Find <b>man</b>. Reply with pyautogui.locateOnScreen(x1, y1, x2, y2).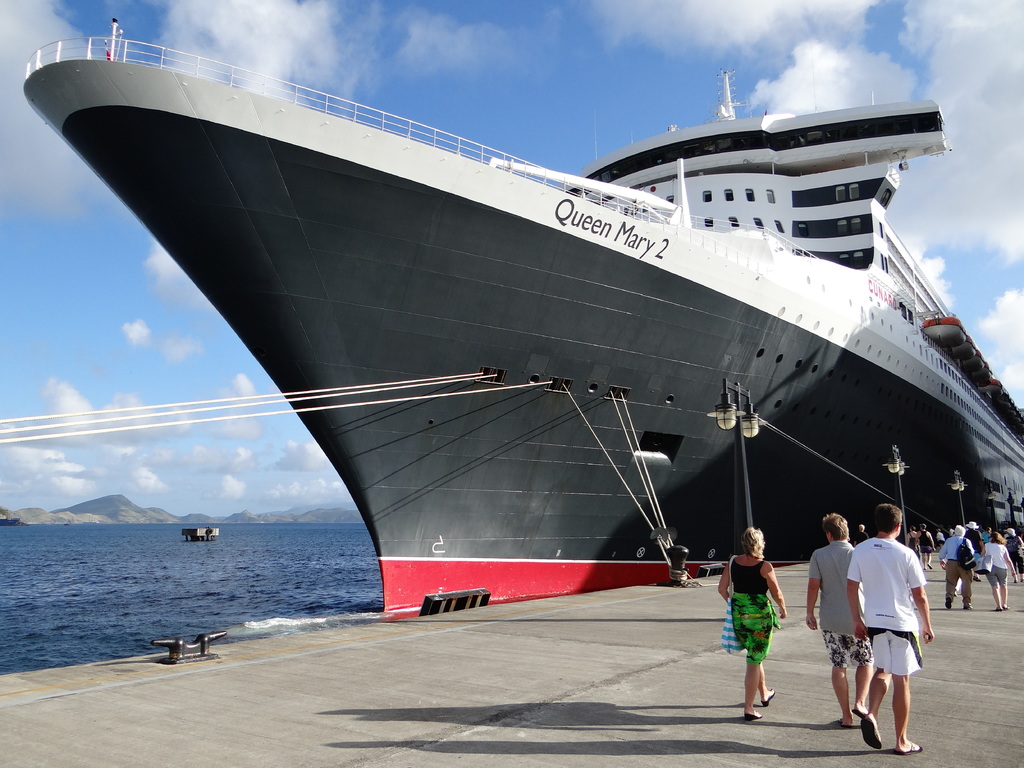
pyautogui.locateOnScreen(938, 522, 976, 610).
